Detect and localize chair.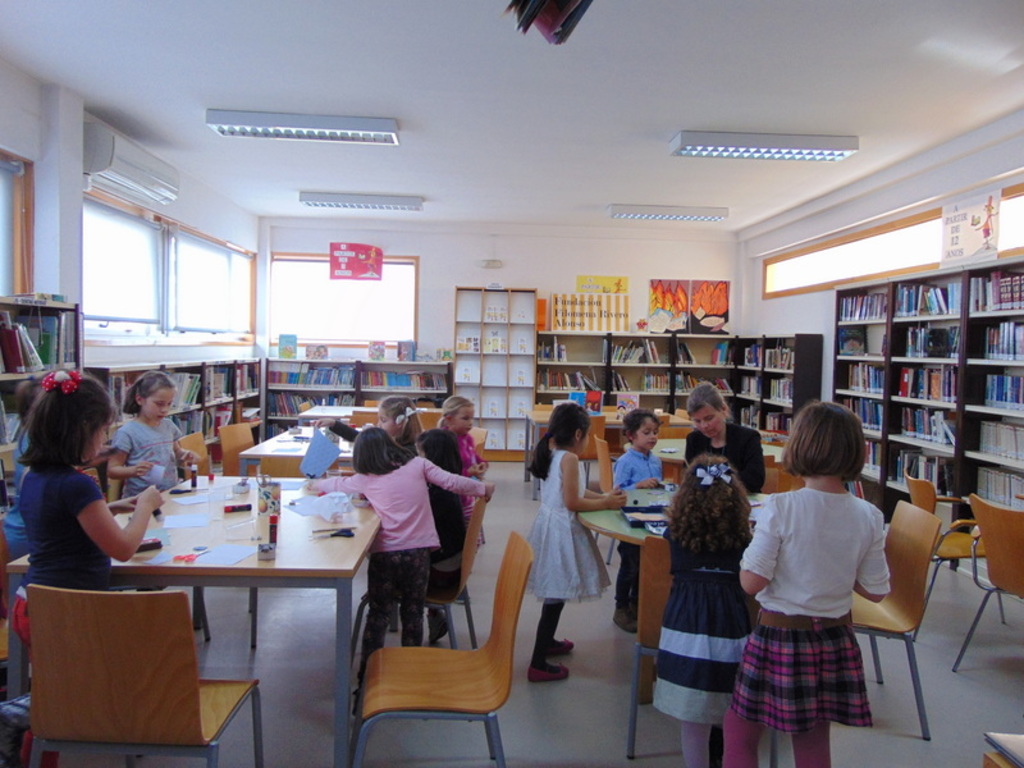
Localized at Rect(760, 468, 791, 495).
